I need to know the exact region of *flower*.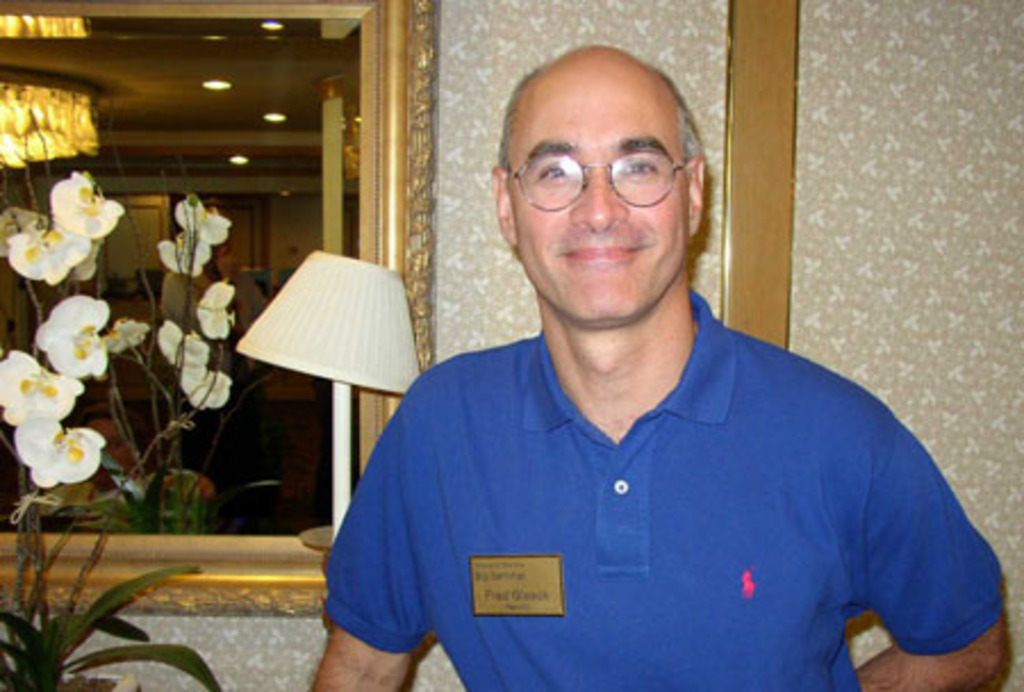
Region: 155,228,214,280.
